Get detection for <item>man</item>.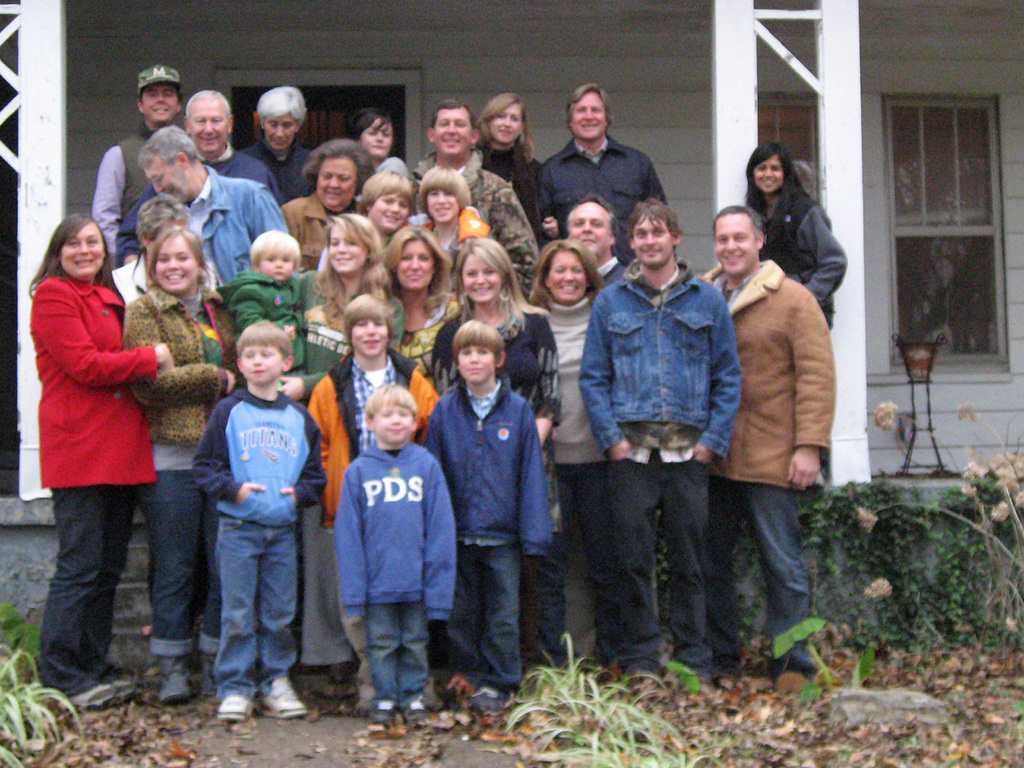
Detection: bbox=[412, 99, 539, 303].
